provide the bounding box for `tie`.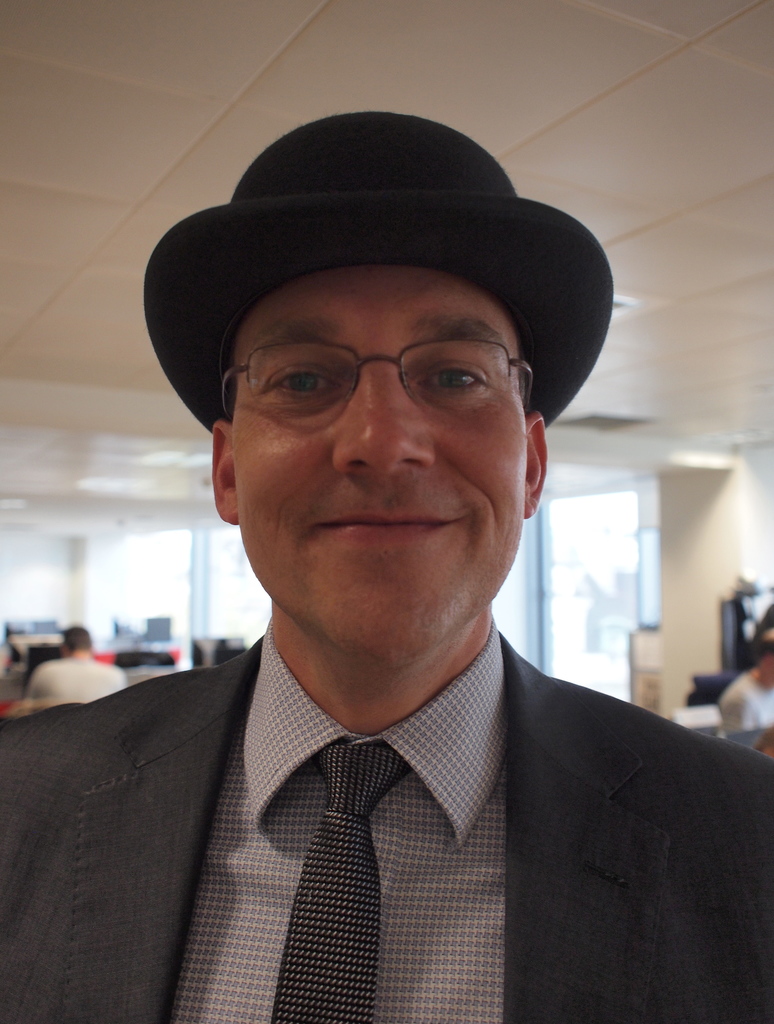
271 739 412 1023.
